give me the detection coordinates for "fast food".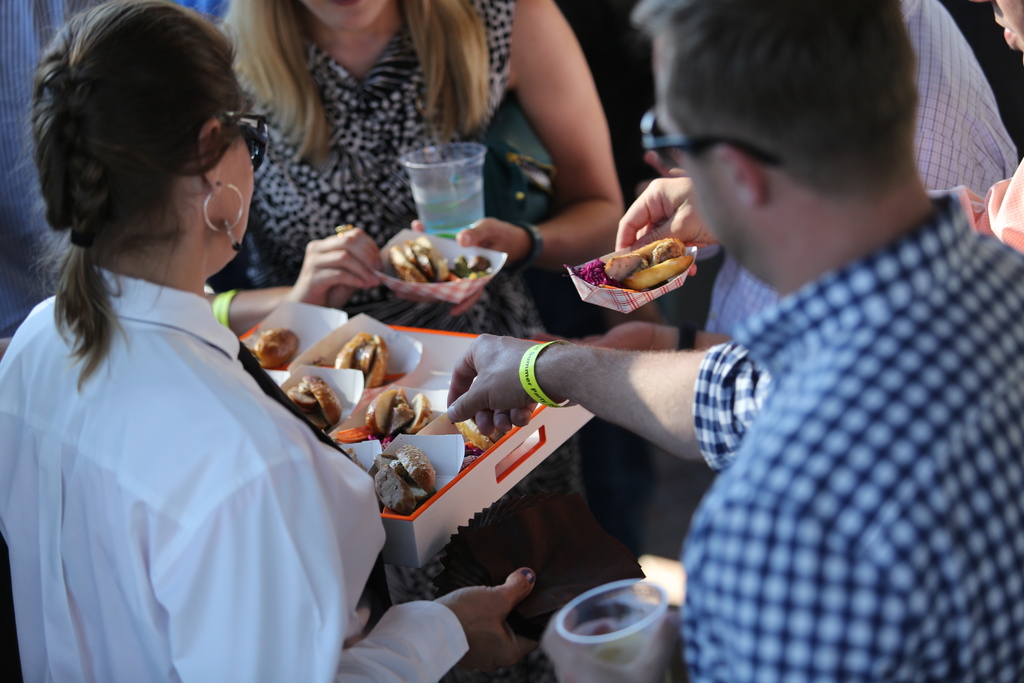
{"x1": 255, "y1": 327, "x2": 303, "y2": 368}.
